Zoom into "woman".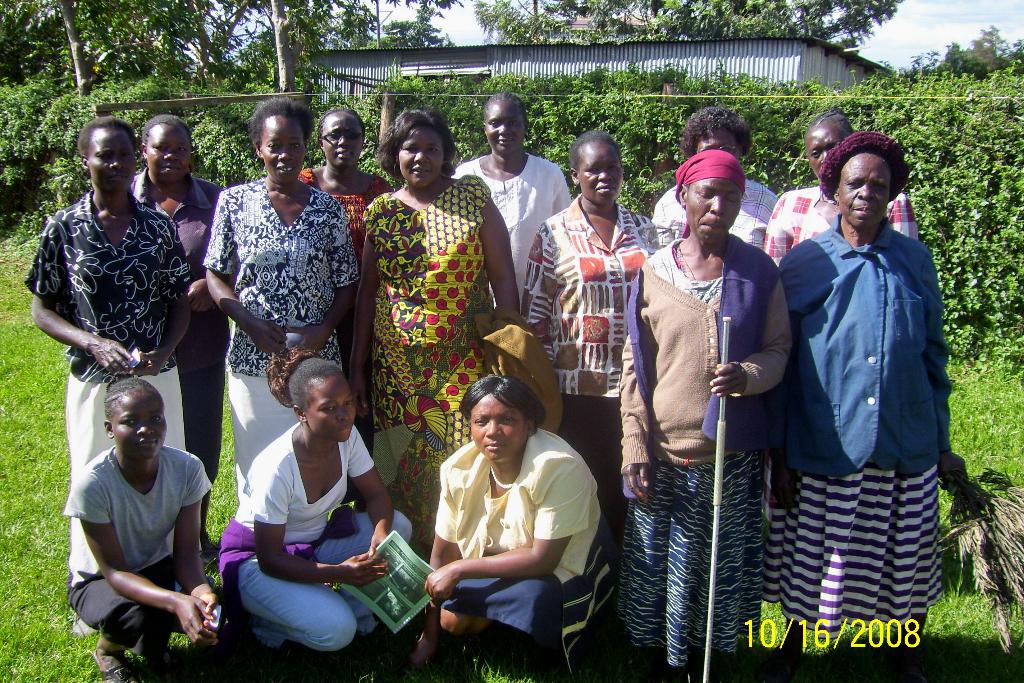
Zoom target: [417,366,601,666].
